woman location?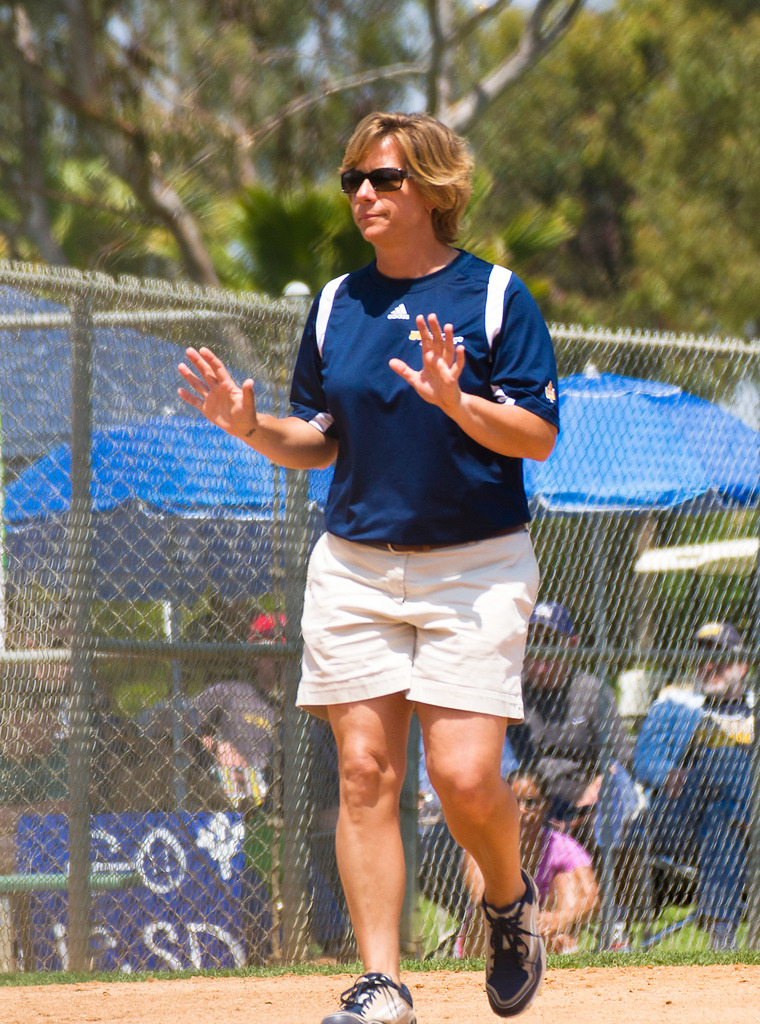
locate(598, 494, 670, 590)
